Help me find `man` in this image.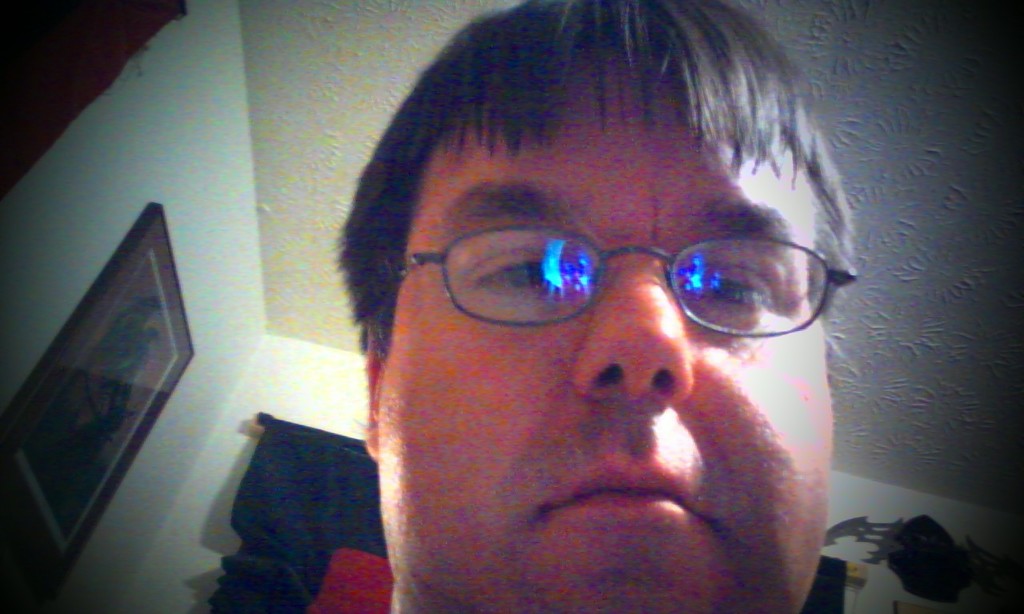
Found it: {"left": 302, "top": 0, "right": 859, "bottom": 613}.
